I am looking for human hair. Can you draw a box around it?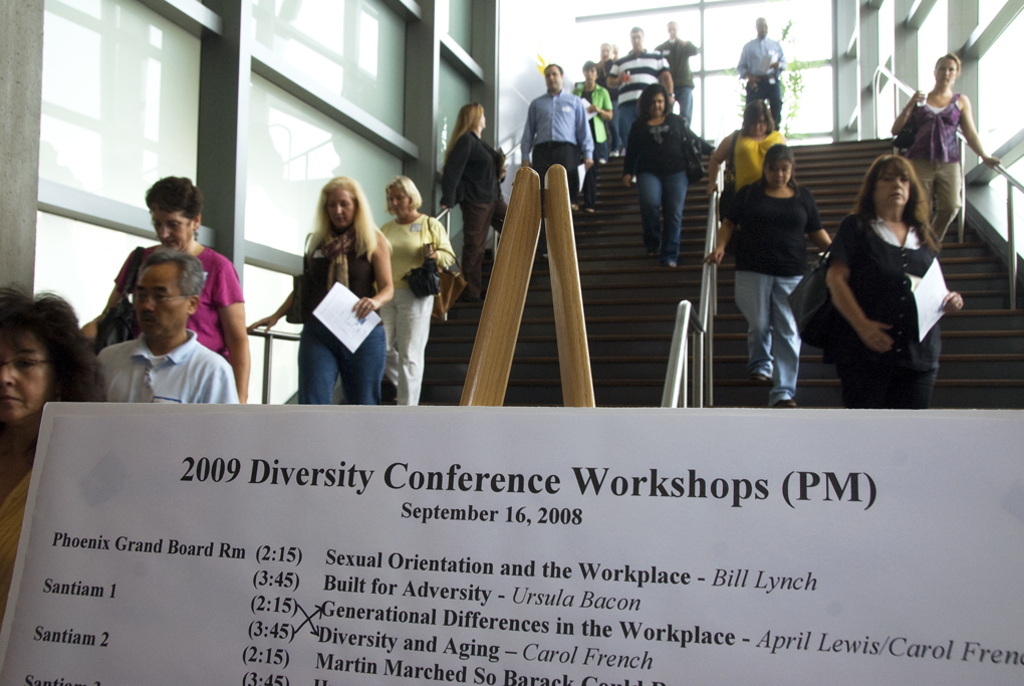
Sure, the bounding box is detection(542, 63, 565, 78).
